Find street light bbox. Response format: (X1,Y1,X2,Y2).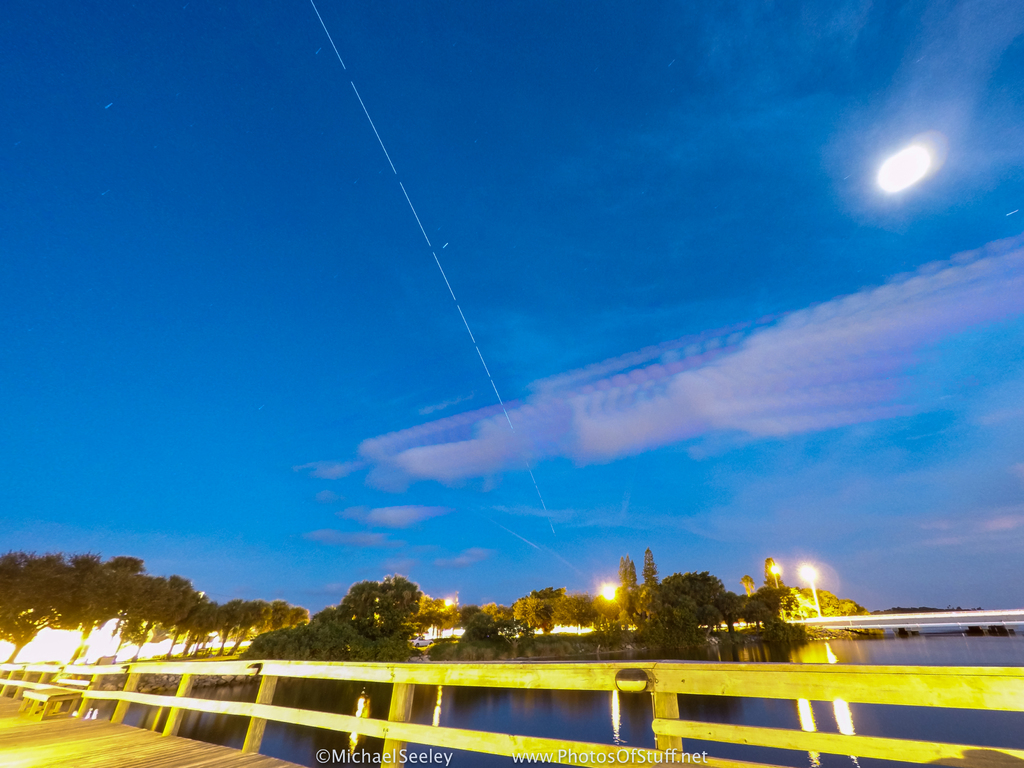
(795,553,824,619).
